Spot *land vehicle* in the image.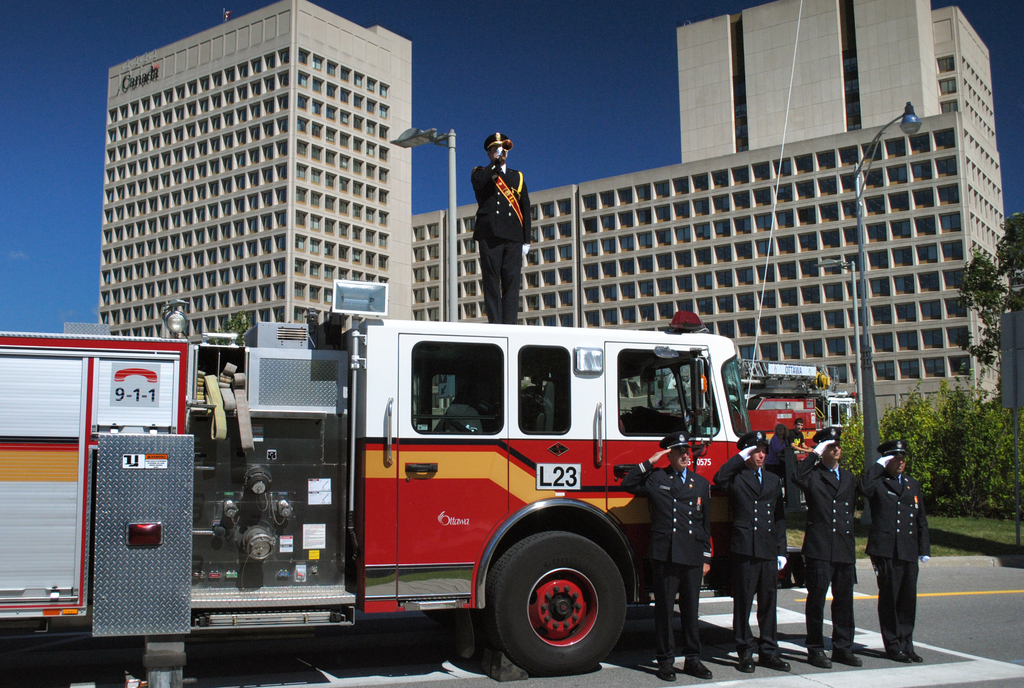
*land vehicle* found at Rect(119, 299, 820, 665).
